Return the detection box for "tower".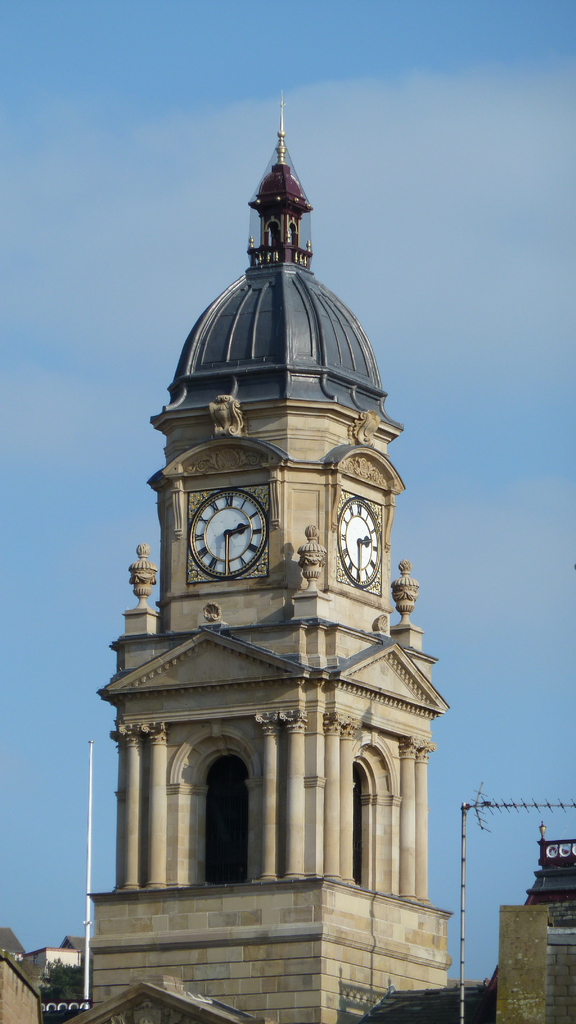
bbox(118, 239, 432, 881).
